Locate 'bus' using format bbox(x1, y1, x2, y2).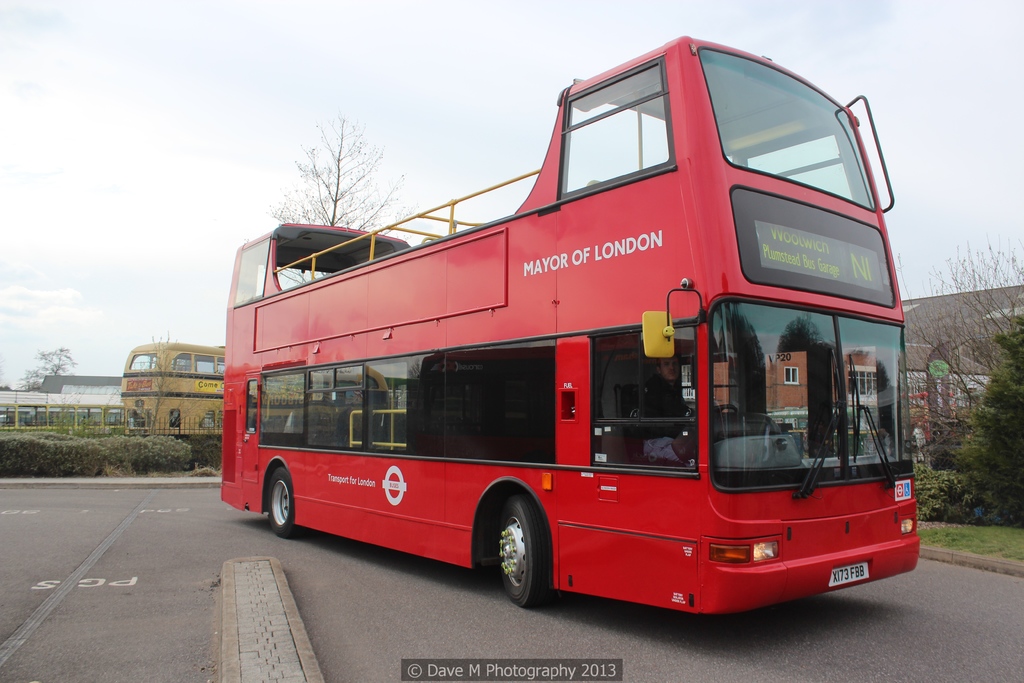
bbox(1, 398, 126, 436).
